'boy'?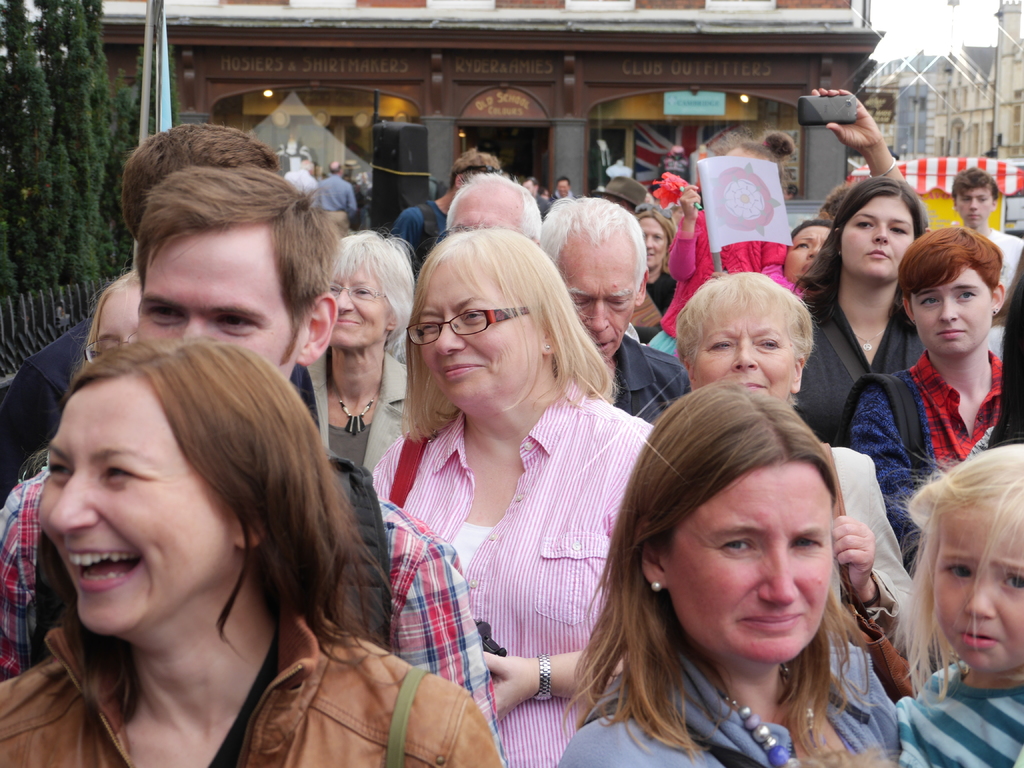
[954,167,1023,290]
